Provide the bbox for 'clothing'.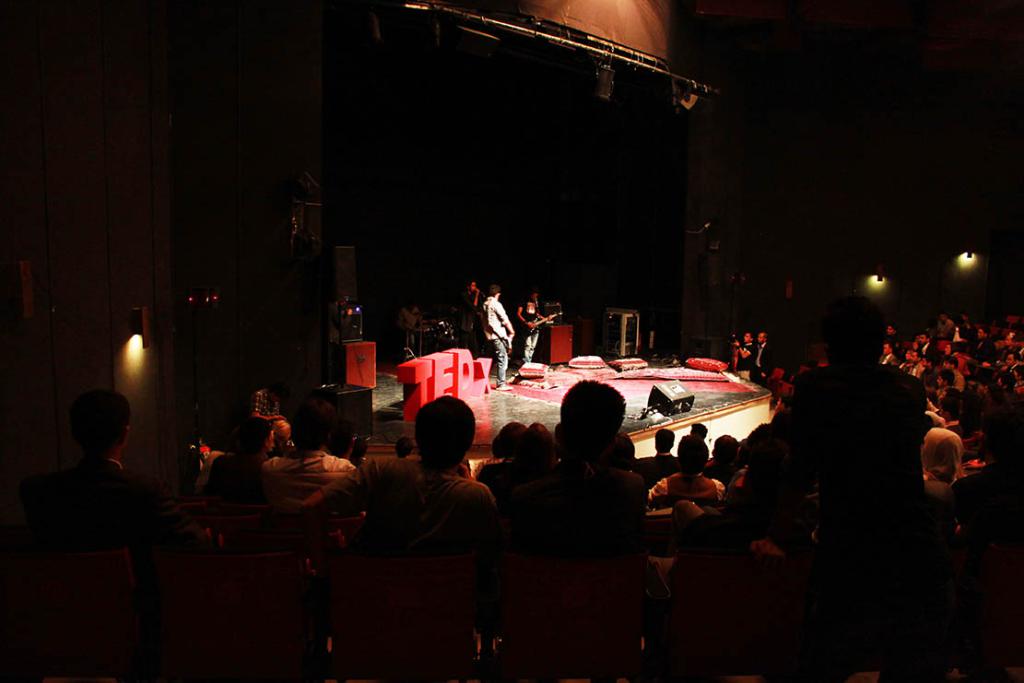
[x1=533, y1=474, x2=613, y2=563].
